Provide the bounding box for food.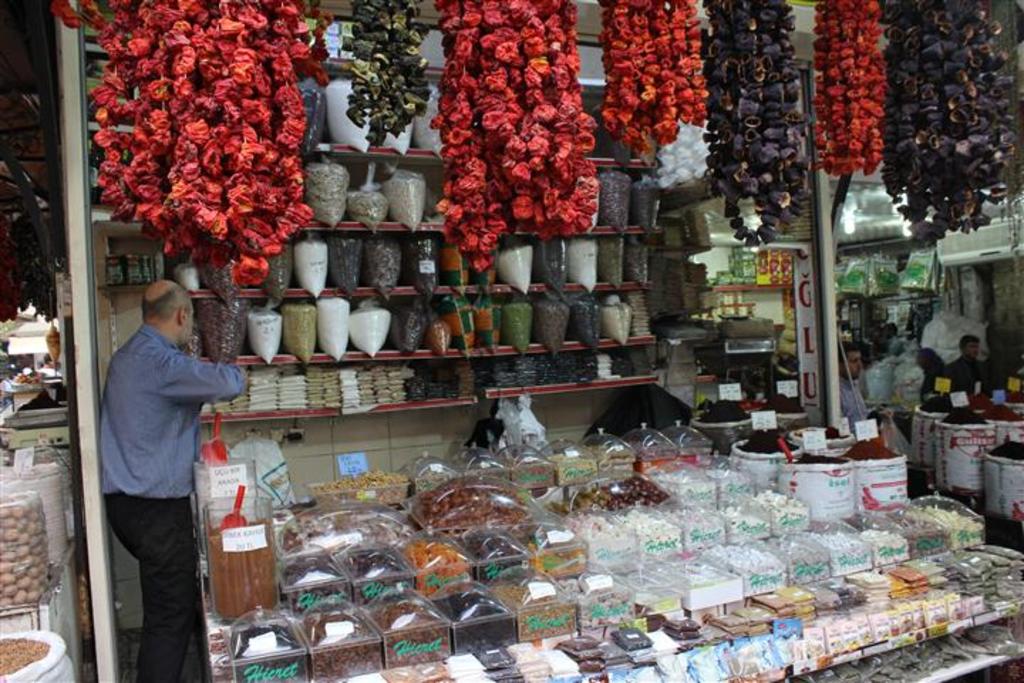
x1=592, y1=233, x2=629, y2=296.
